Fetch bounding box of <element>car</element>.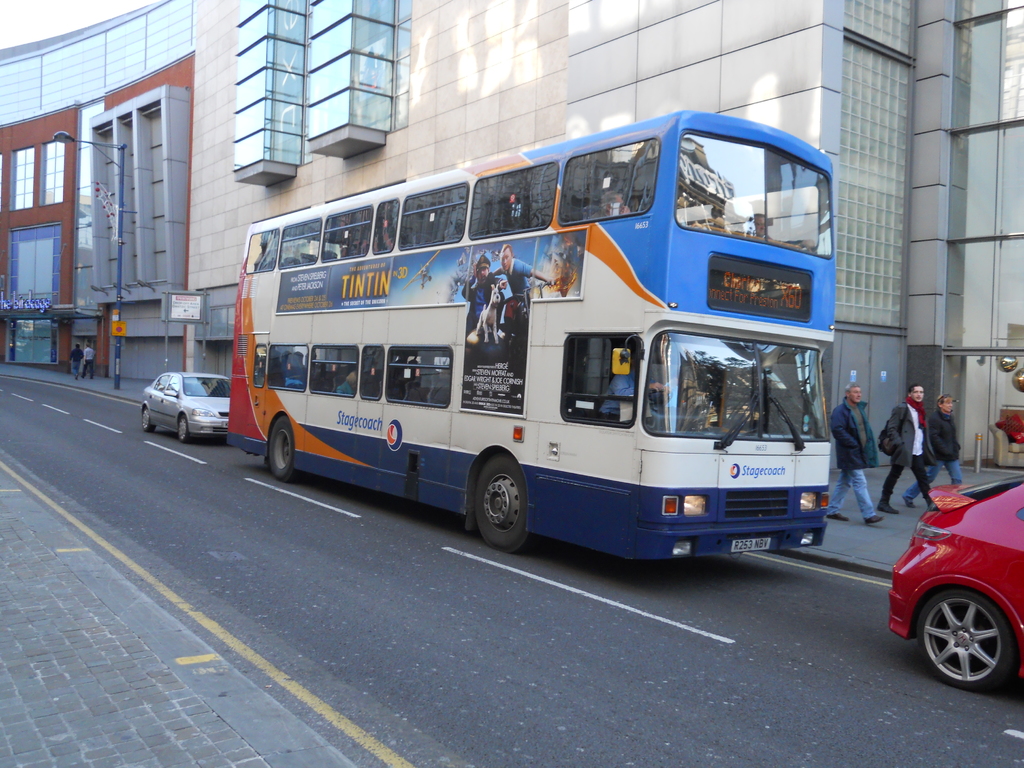
Bbox: <region>881, 468, 1023, 692</region>.
